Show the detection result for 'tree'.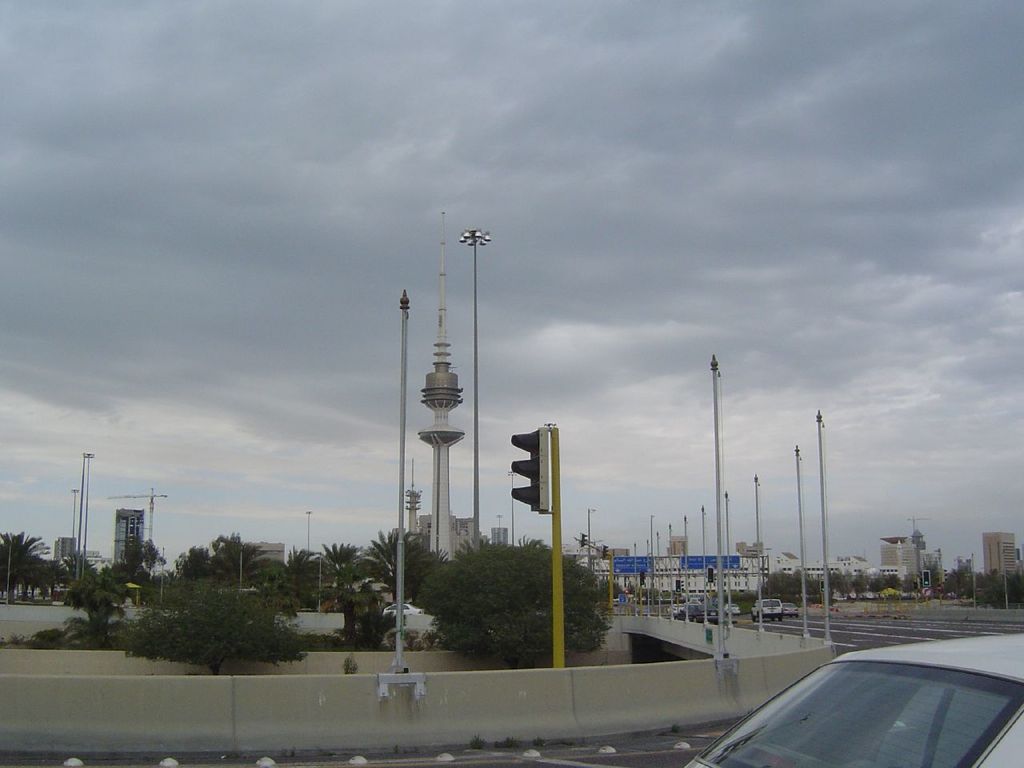
box(169, 530, 269, 590).
